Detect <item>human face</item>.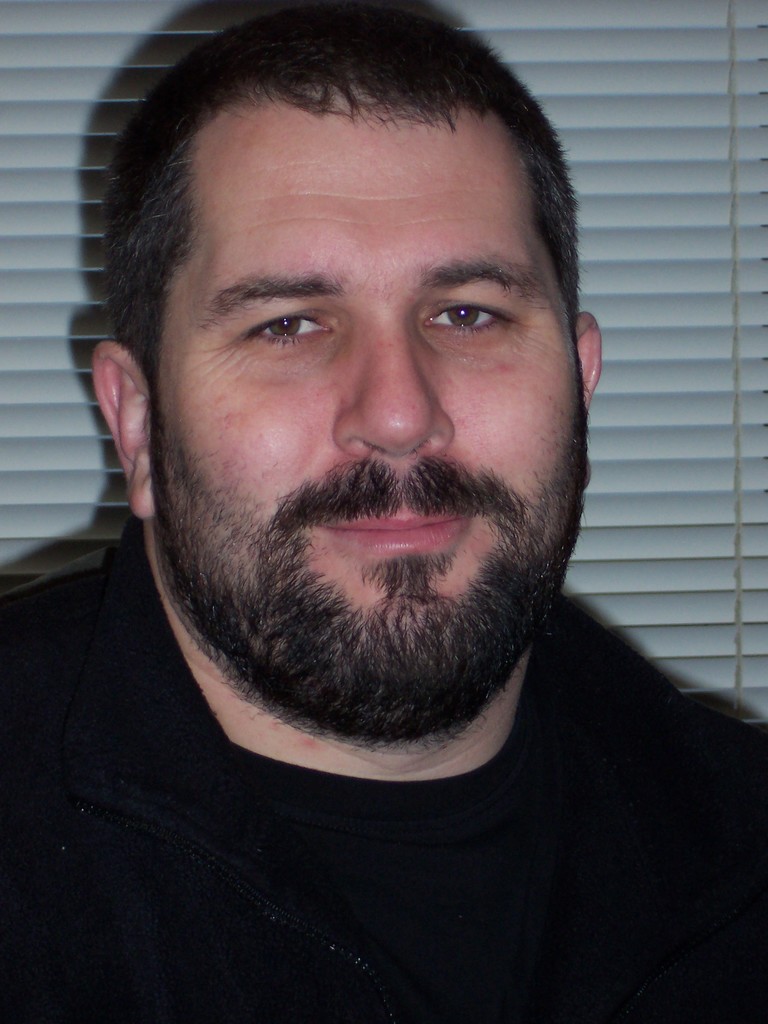
Detected at x1=109, y1=45, x2=610, y2=726.
